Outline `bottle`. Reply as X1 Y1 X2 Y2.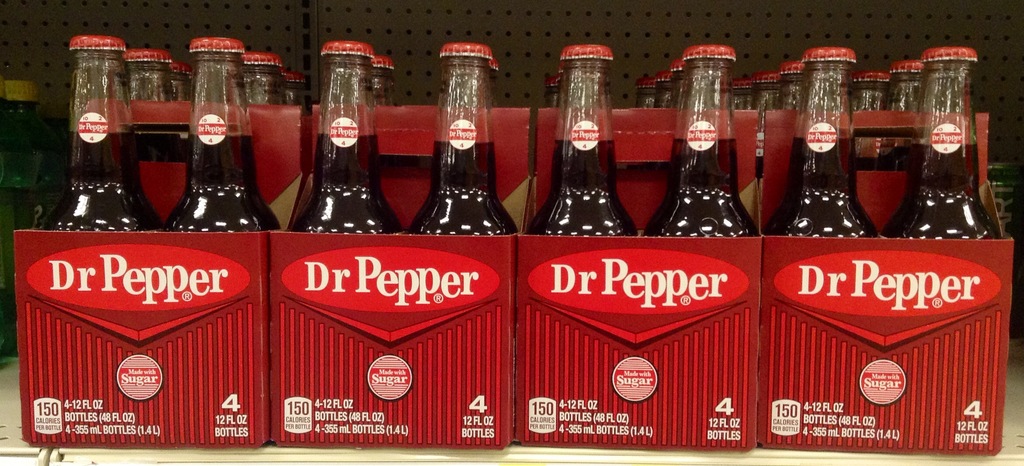
781 60 805 110.
